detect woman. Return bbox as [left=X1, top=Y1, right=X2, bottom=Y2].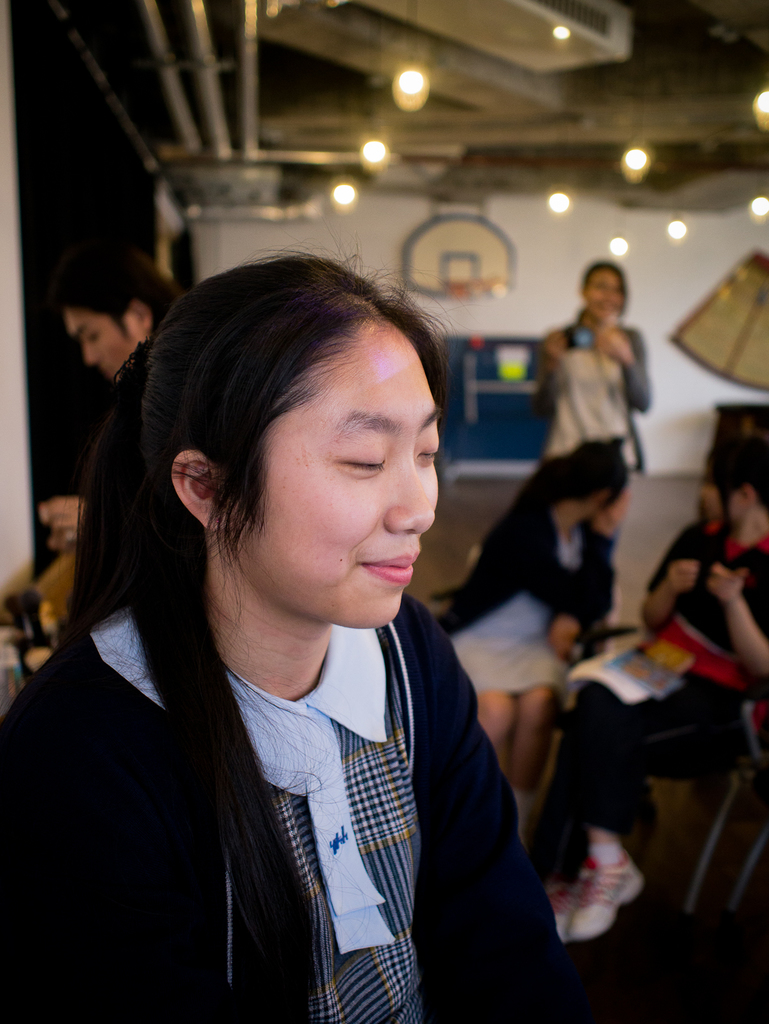
[left=417, top=435, right=619, bottom=854].
